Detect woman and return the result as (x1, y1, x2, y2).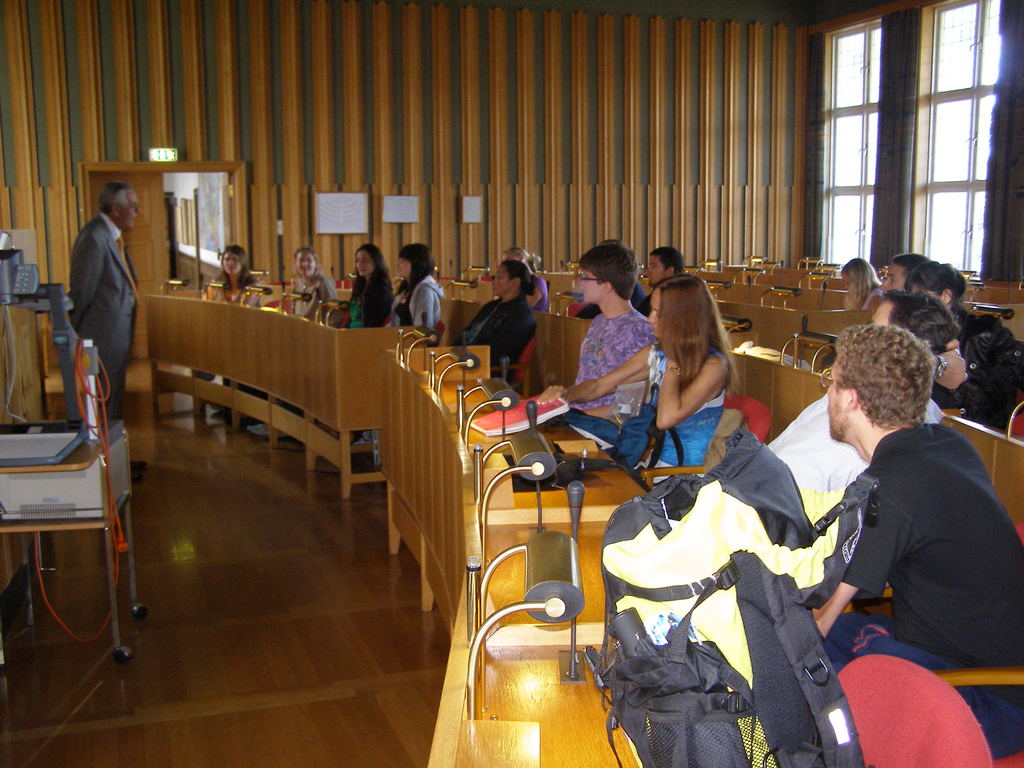
(900, 263, 1016, 410).
